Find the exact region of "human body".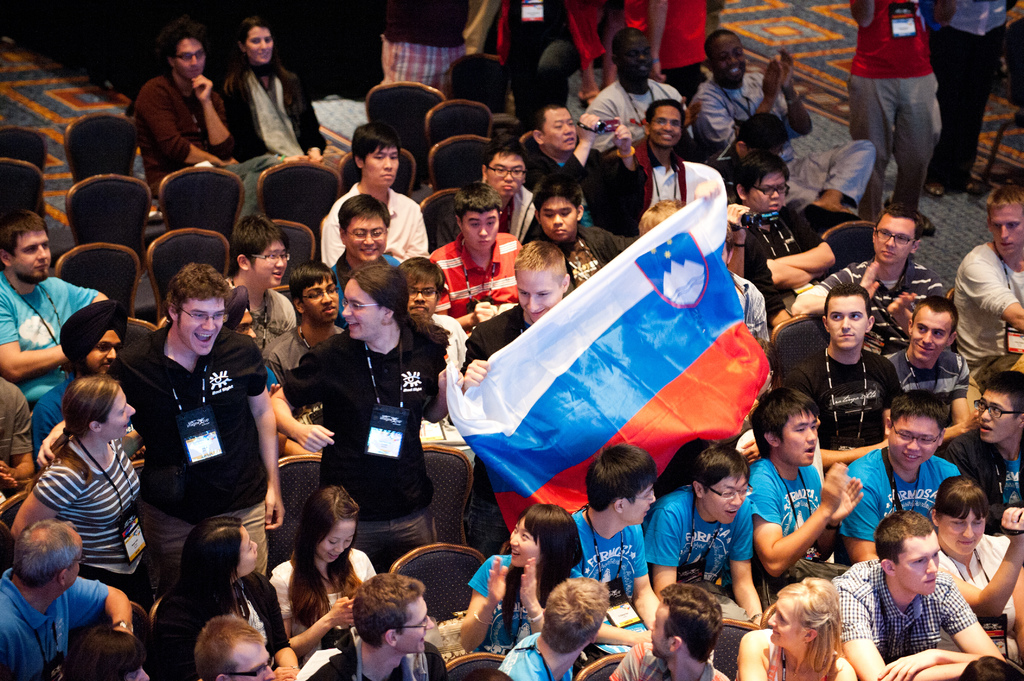
Exact region: 627, 98, 687, 220.
